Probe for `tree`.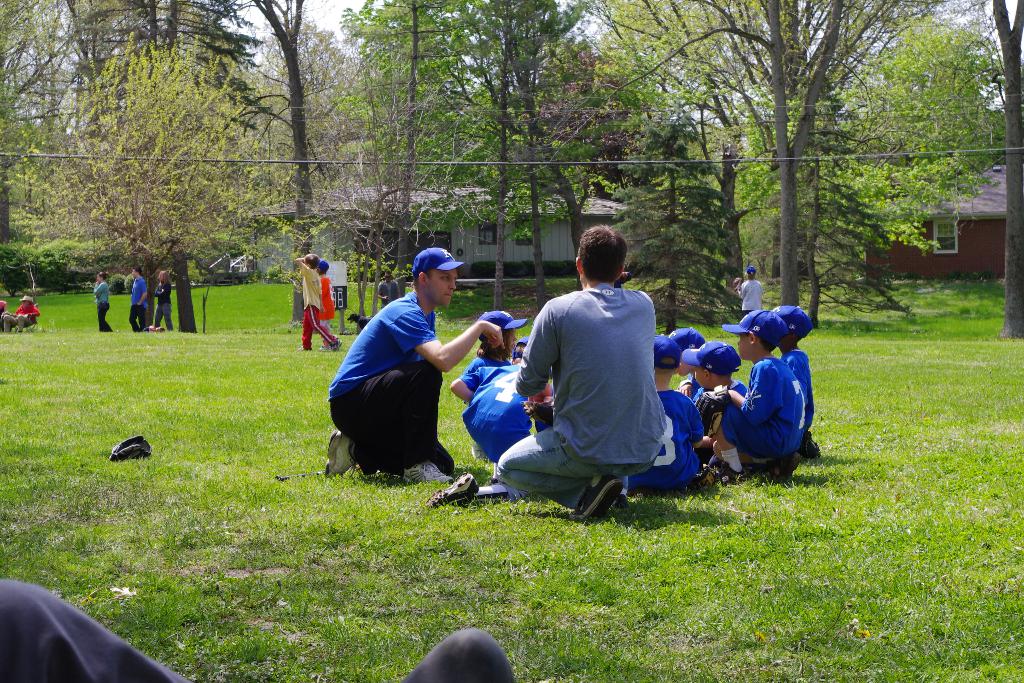
Probe result: detection(543, 40, 672, 208).
